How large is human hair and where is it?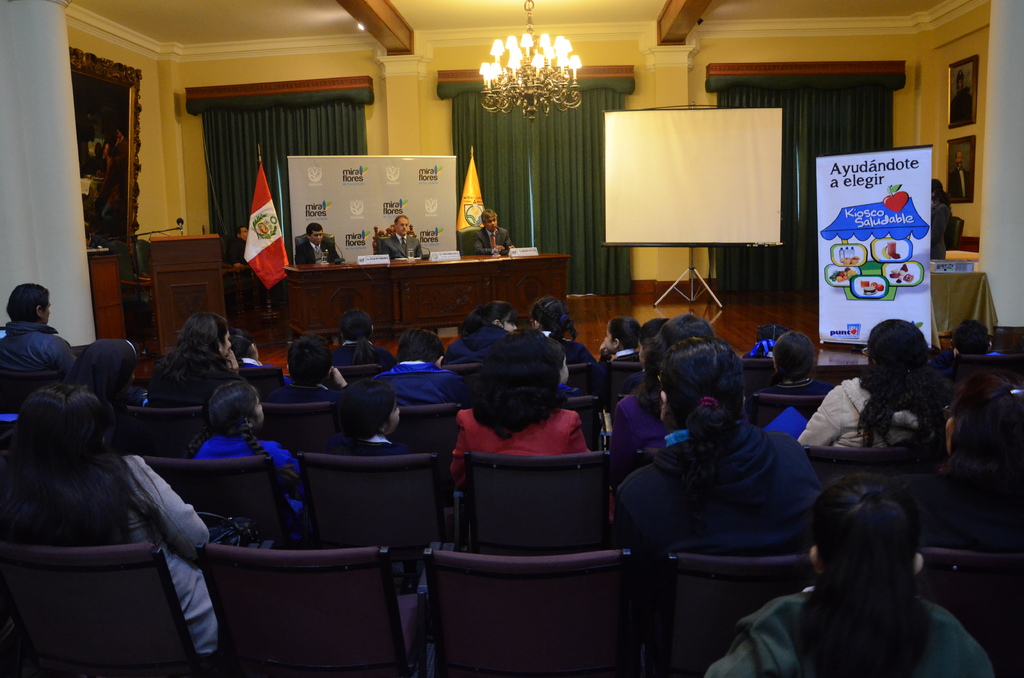
Bounding box: 956, 316, 995, 350.
